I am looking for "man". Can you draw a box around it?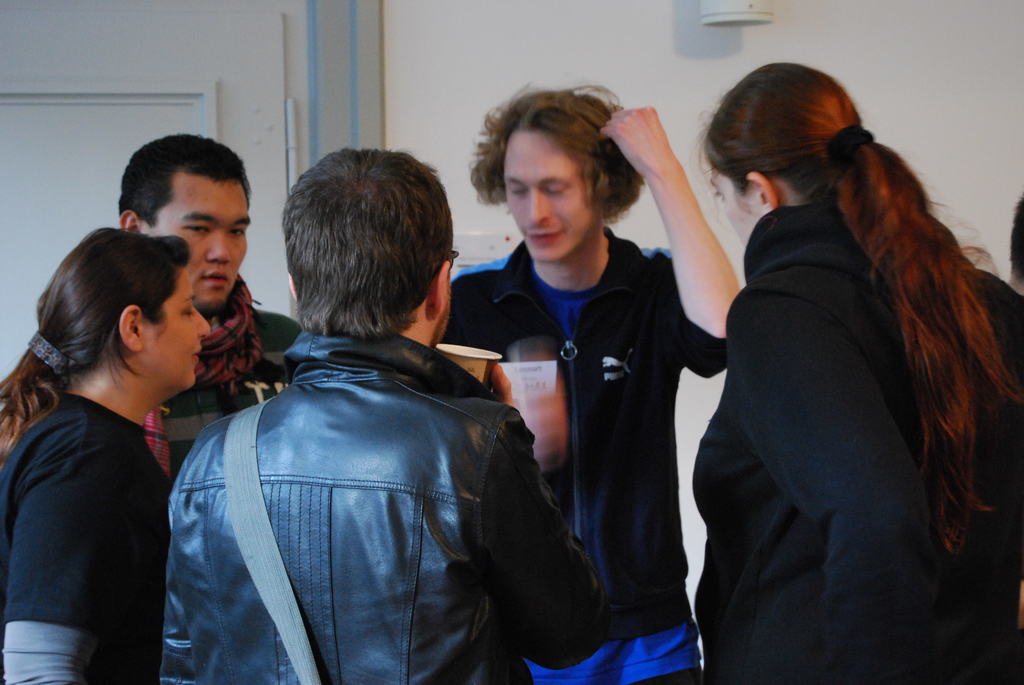
Sure, the bounding box is 152:152:581:680.
